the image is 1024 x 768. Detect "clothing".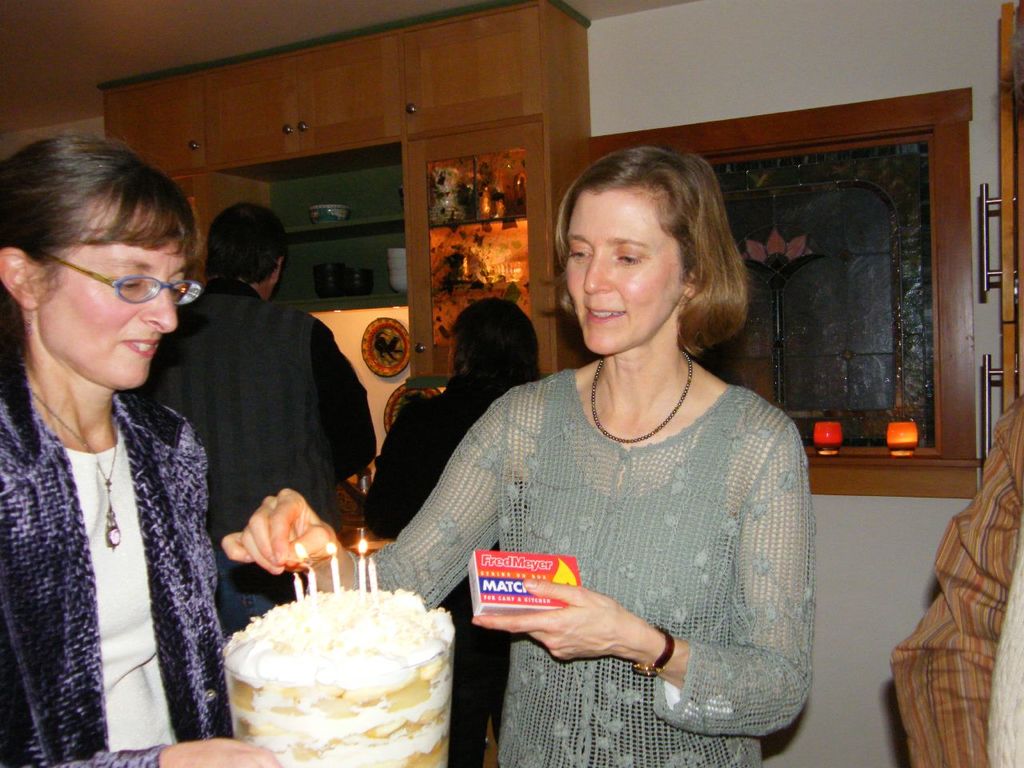
Detection: 399,313,816,732.
